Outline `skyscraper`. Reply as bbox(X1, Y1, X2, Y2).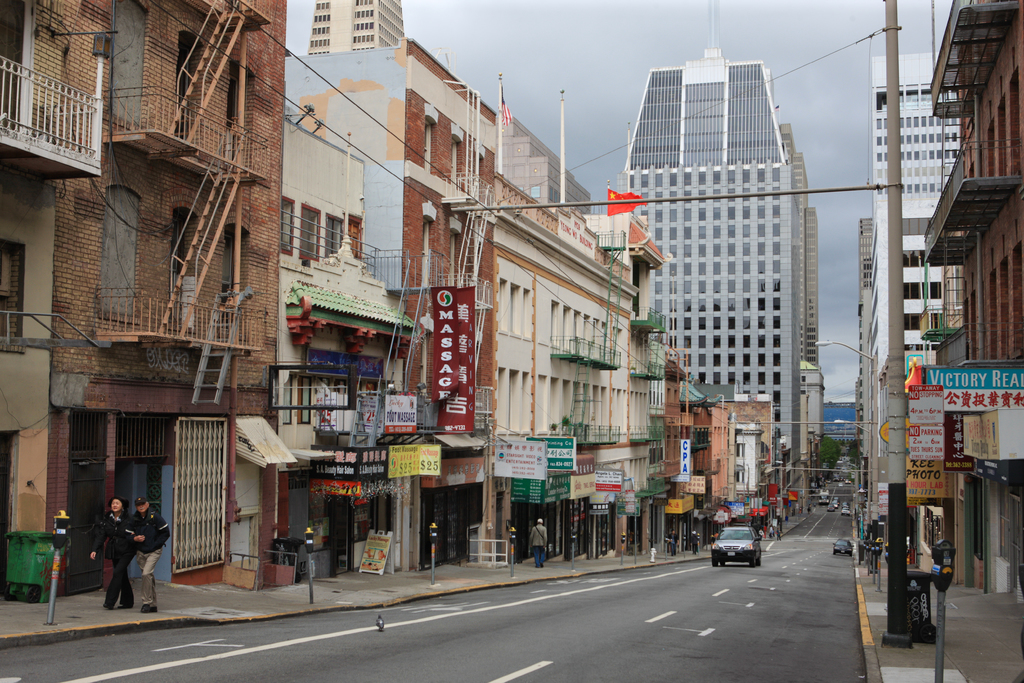
bbox(861, 49, 963, 536).
